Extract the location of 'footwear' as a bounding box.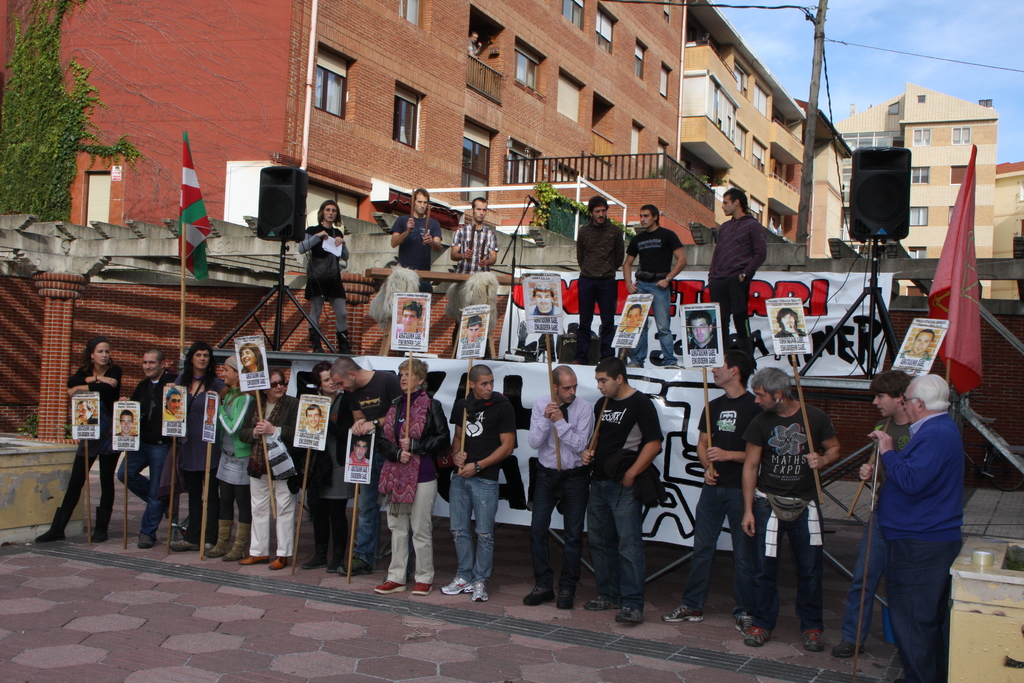
{"left": 520, "top": 586, "right": 556, "bottom": 607}.
